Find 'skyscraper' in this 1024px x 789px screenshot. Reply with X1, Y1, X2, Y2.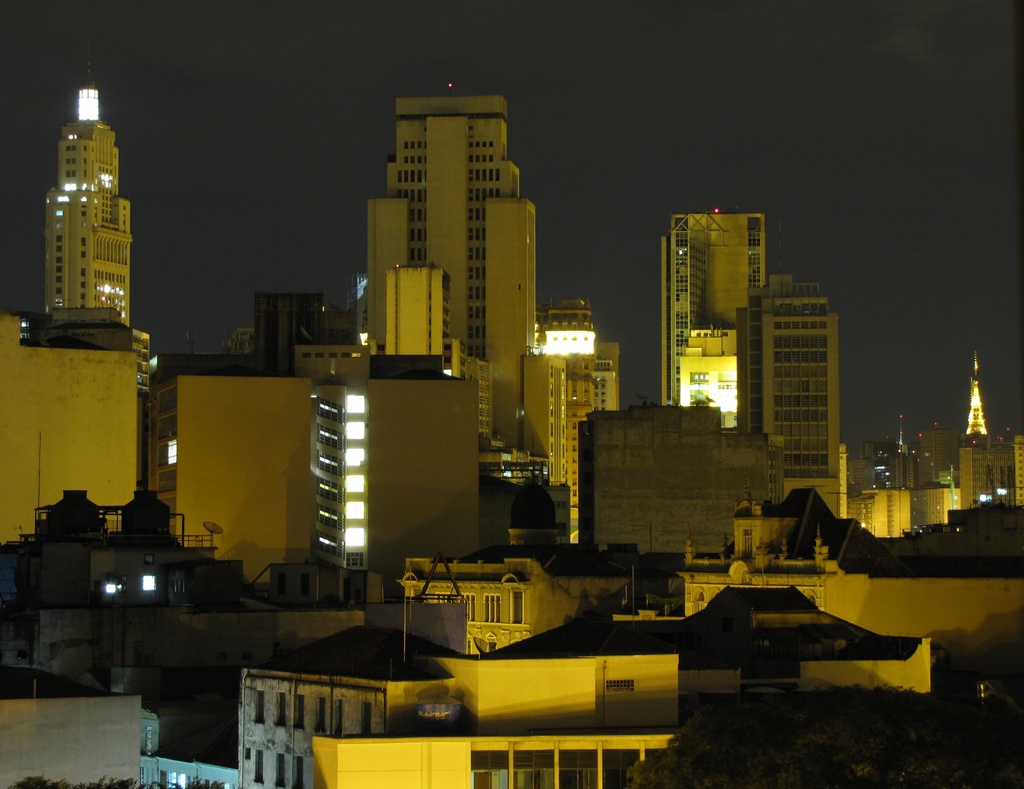
32, 76, 138, 334.
